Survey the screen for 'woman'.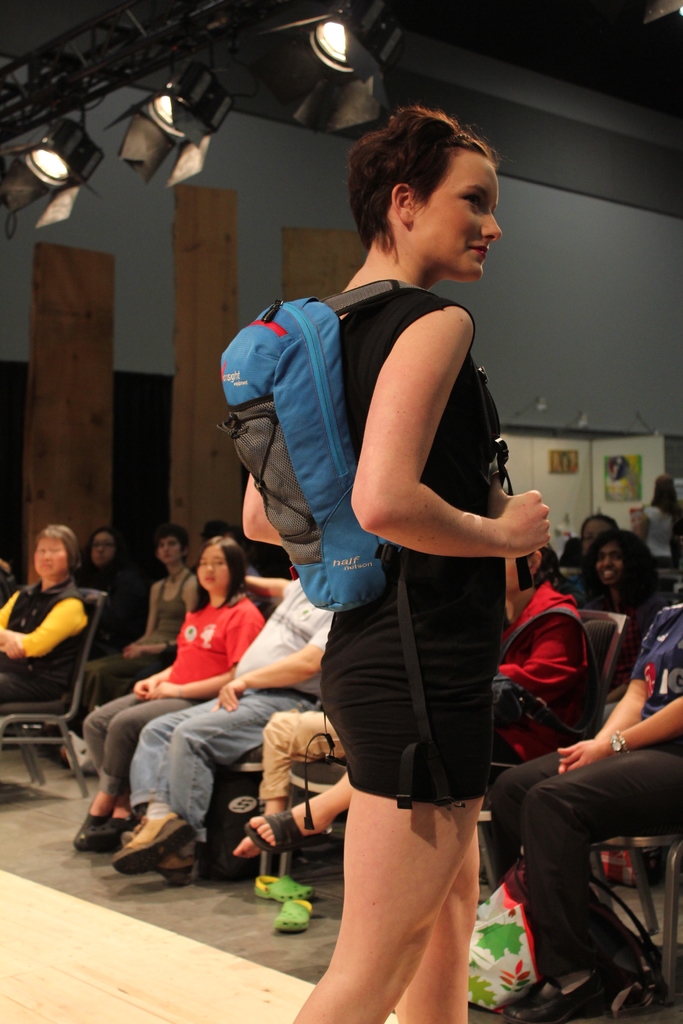
Survey found: [235,112,550,1023].
